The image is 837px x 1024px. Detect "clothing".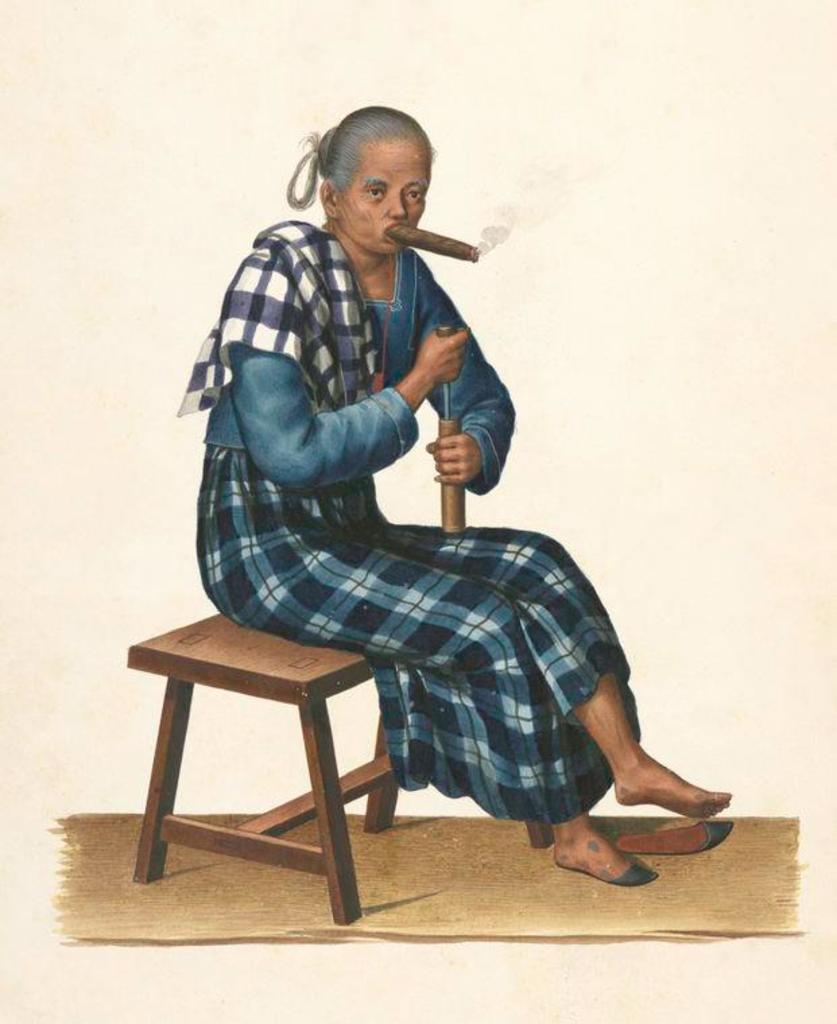
Detection: (left=193, top=175, right=597, bottom=792).
